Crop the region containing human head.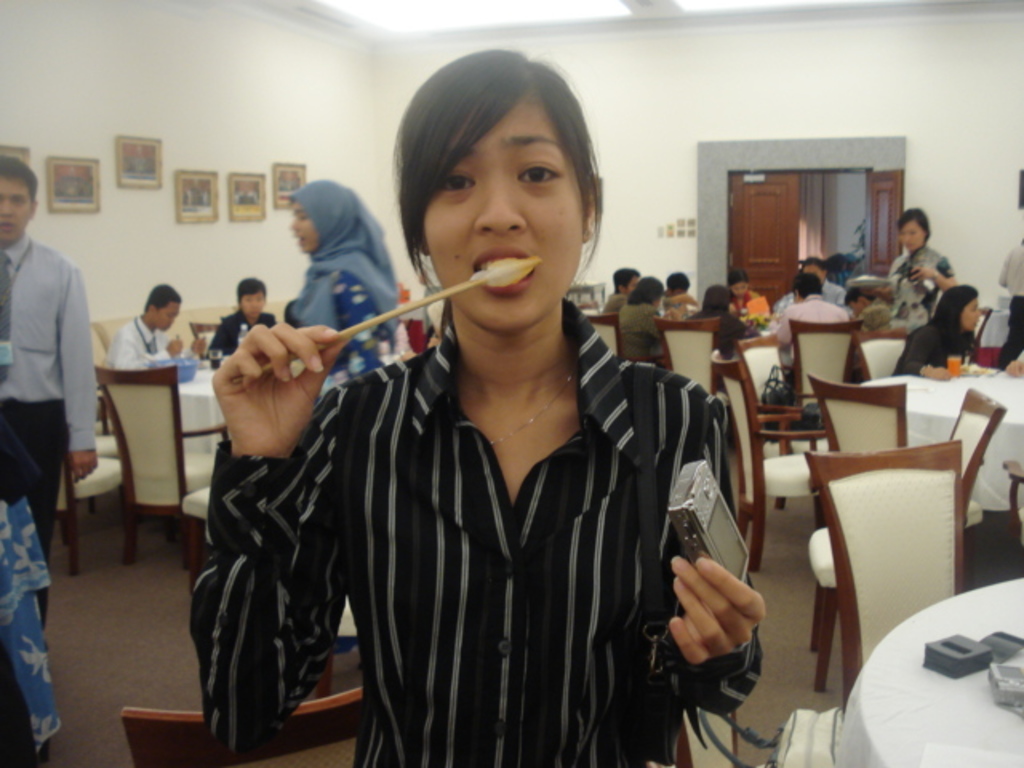
Crop region: 235:274:267:322.
